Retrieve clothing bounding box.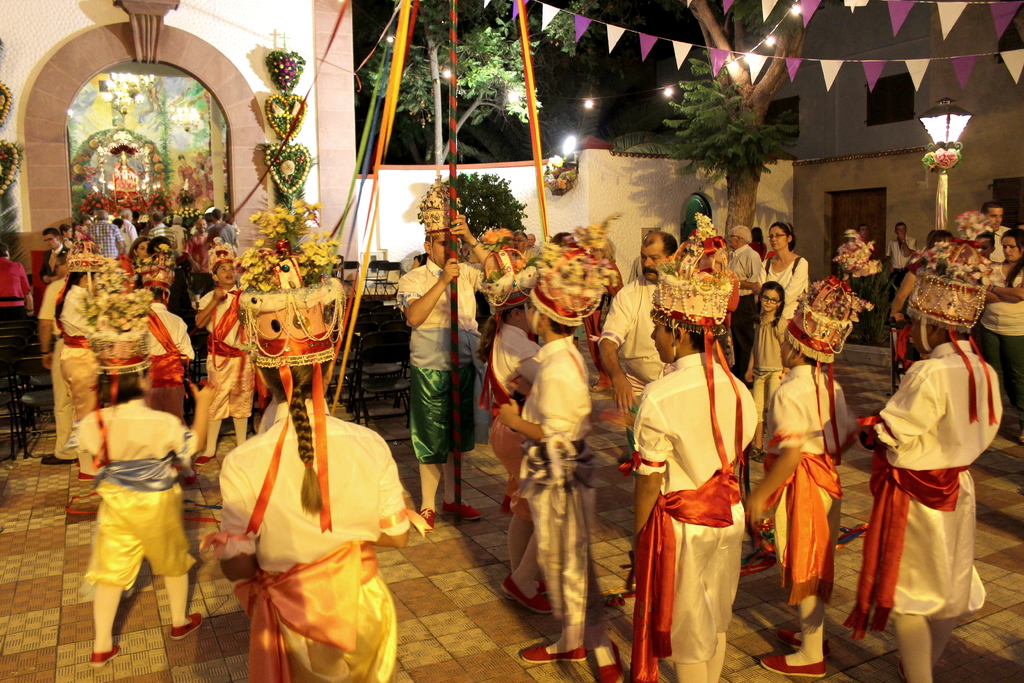
Bounding box: select_region(199, 397, 435, 682).
